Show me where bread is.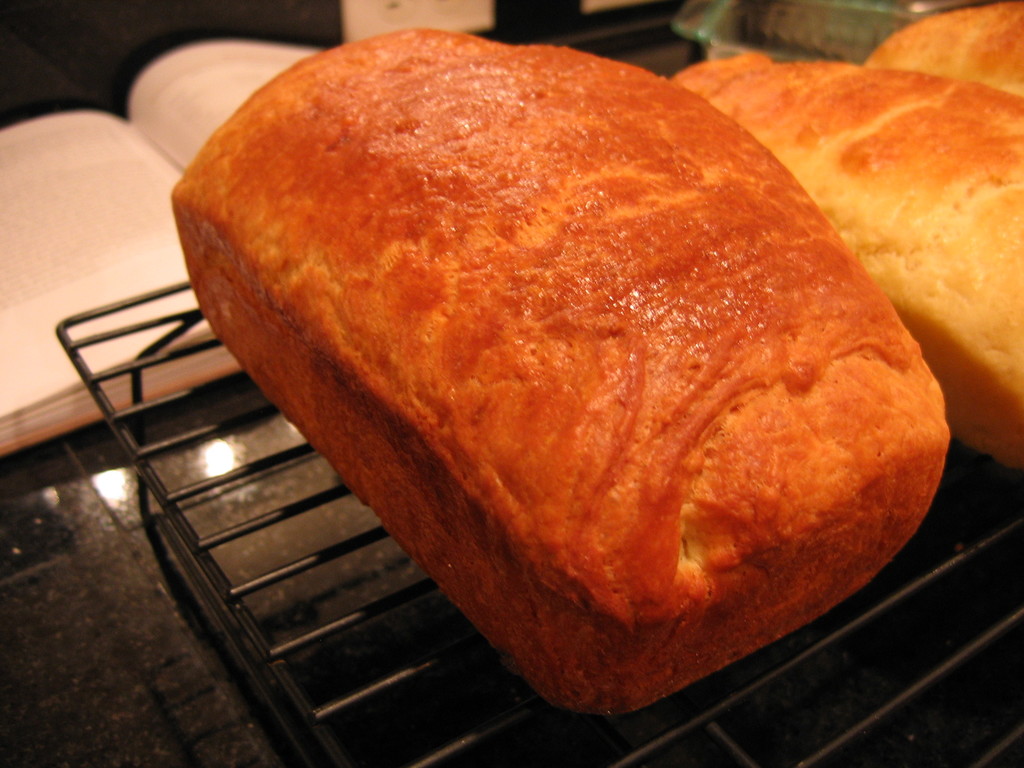
bread is at 863 0 1023 98.
